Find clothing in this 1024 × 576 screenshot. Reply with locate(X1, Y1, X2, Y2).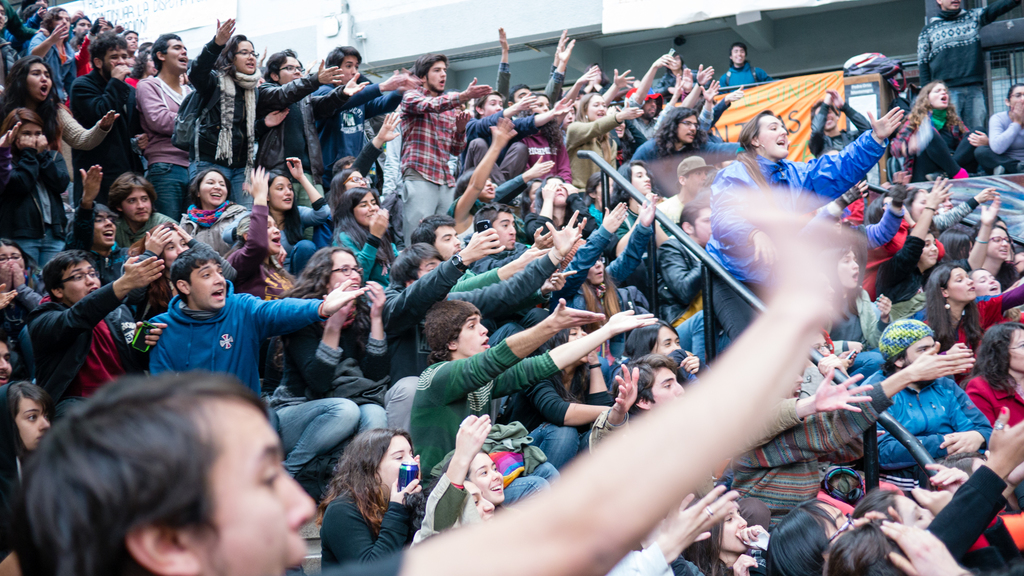
locate(81, 241, 138, 287).
